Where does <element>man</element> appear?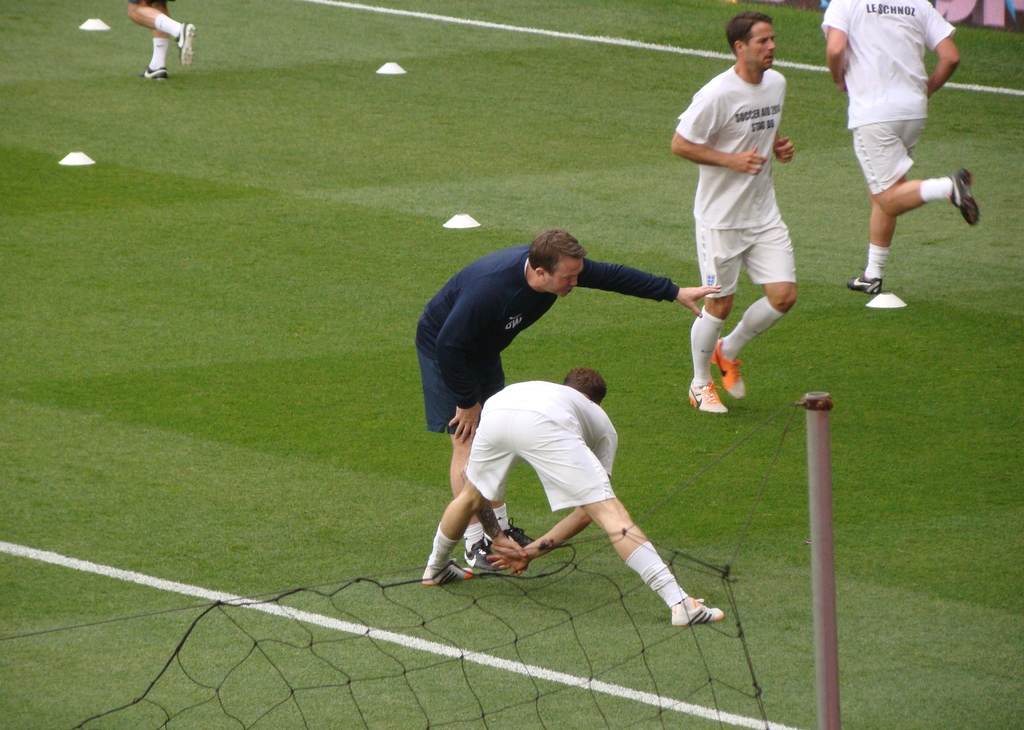
Appears at region(681, 9, 836, 429).
